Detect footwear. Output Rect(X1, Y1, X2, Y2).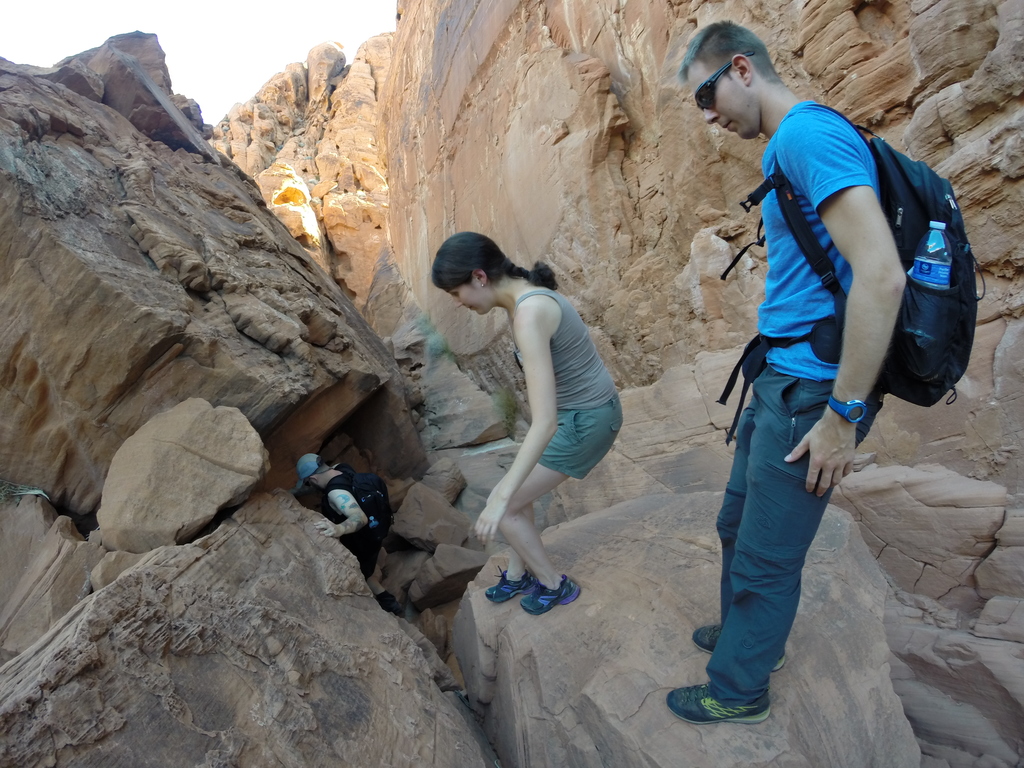
Rect(665, 684, 768, 725).
